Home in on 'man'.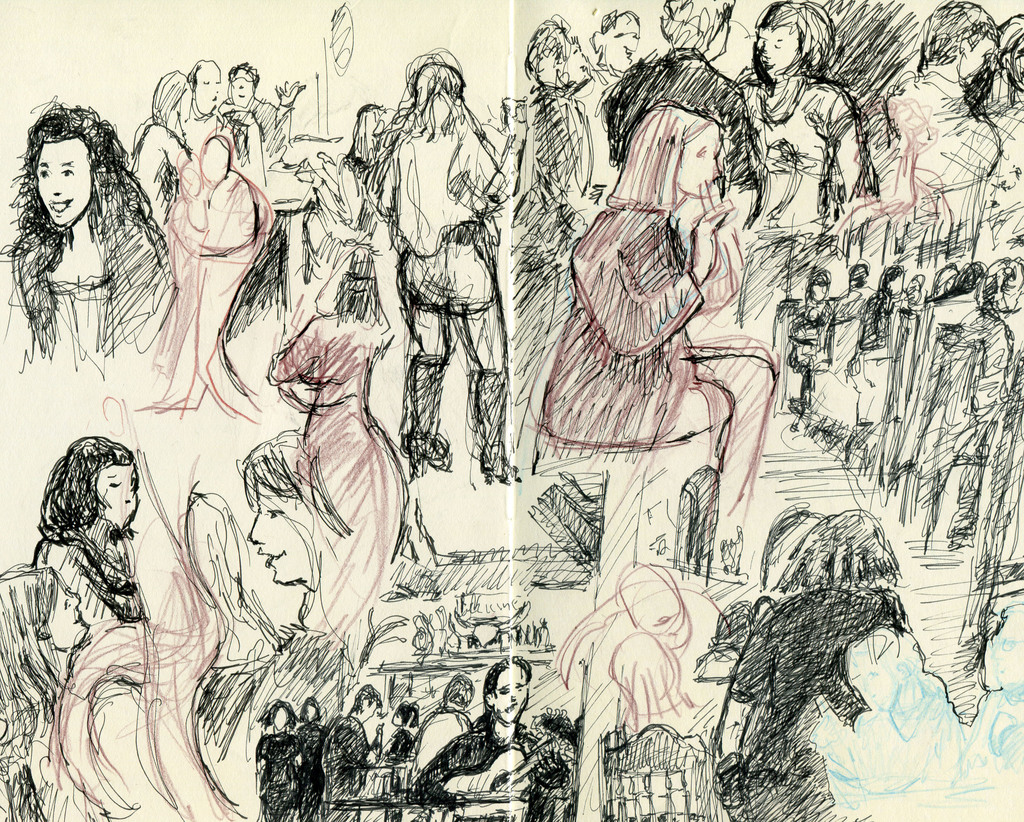
Homed in at bbox(773, 269, 828, 368).
